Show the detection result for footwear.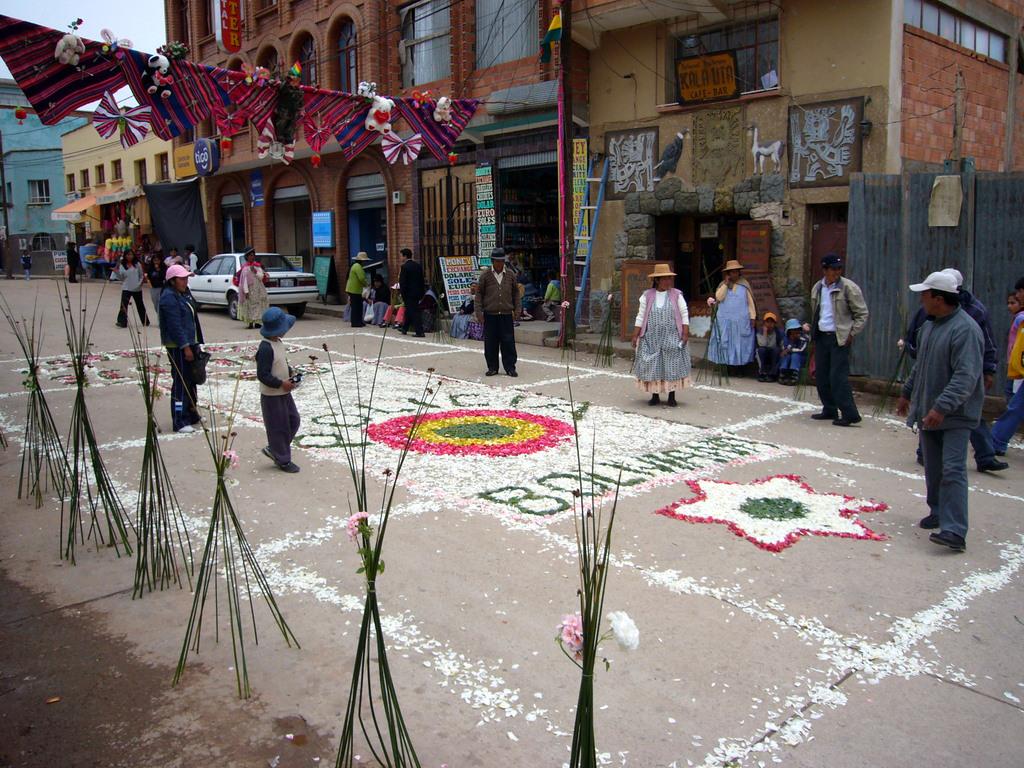
select_region(814, 409, 836, 421).
